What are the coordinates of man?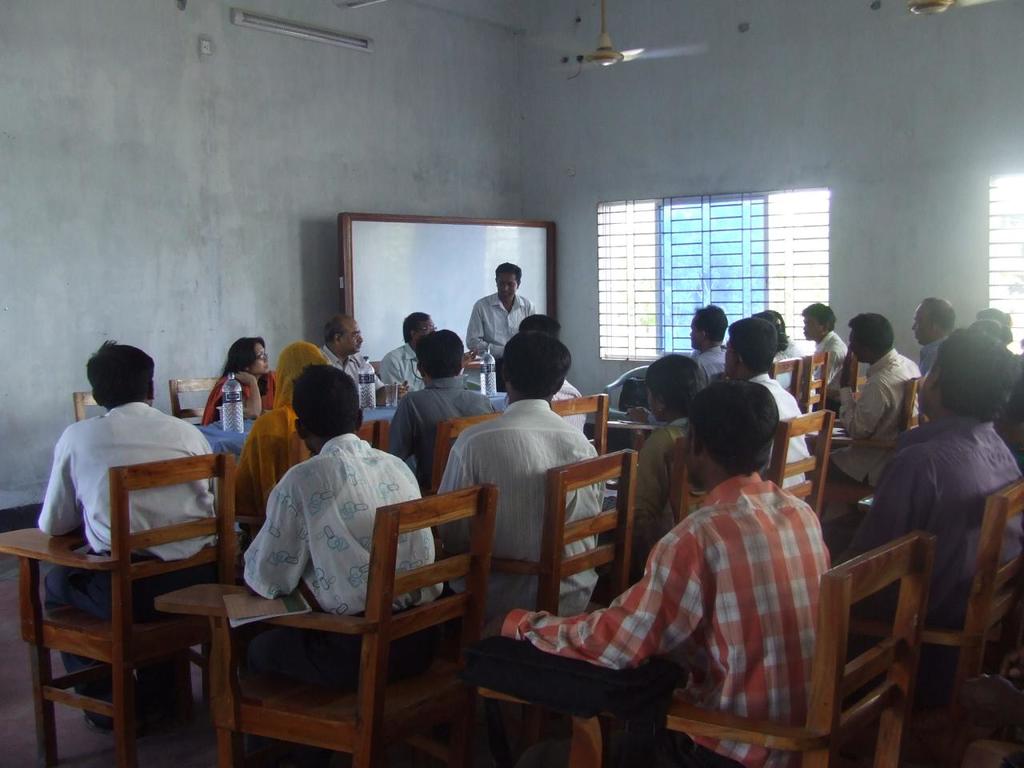
[495,315,586,435].
